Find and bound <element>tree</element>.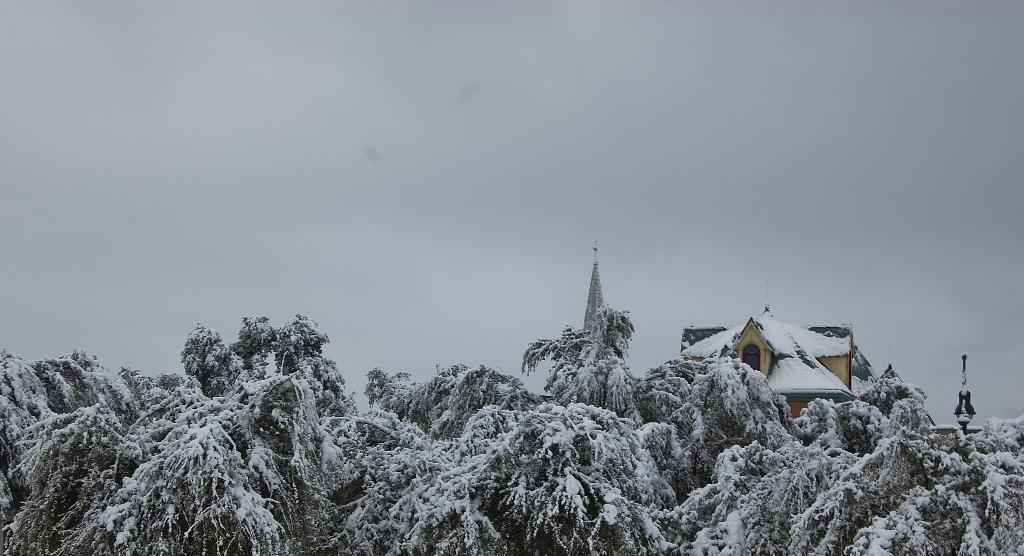
Bound: 169,322,239,402.
